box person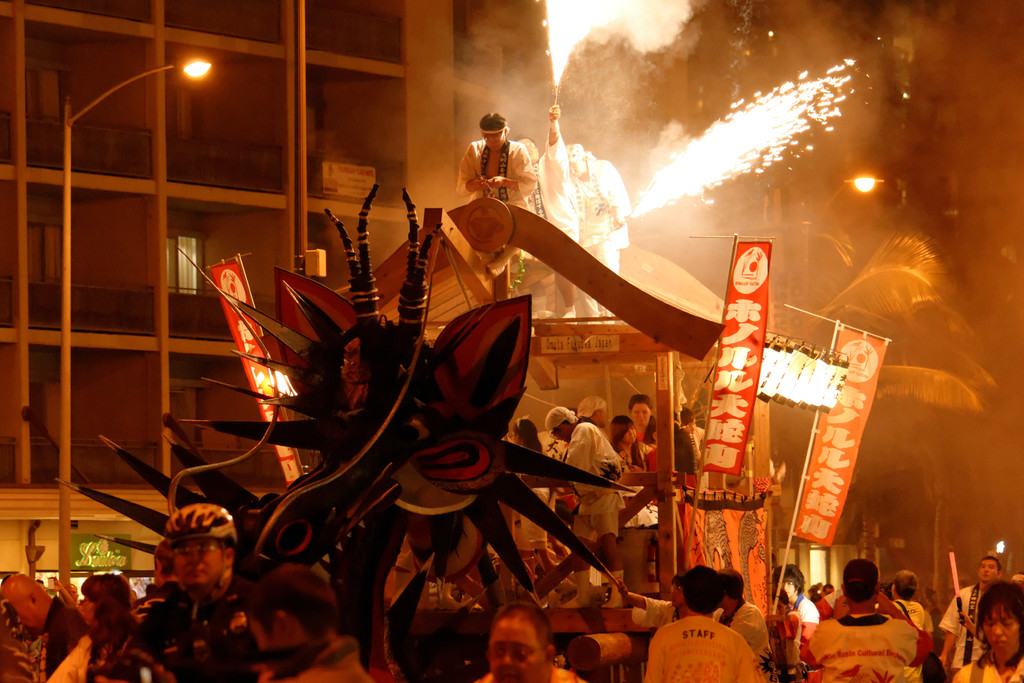
locate(780, 567, 819, 643)
